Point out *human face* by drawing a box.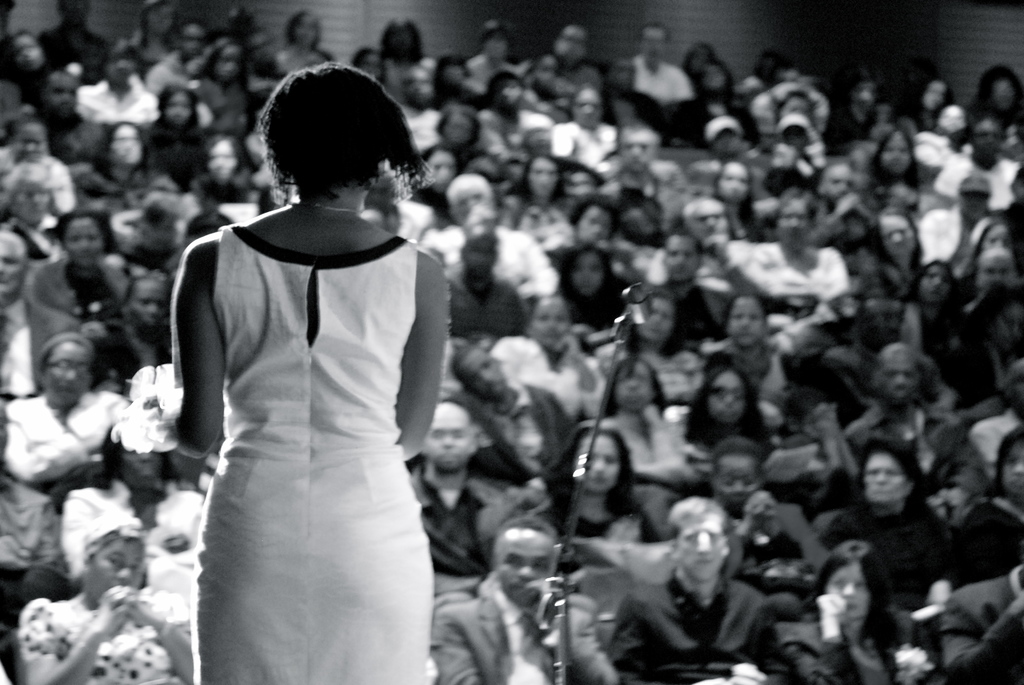
x1=167, y1=90, x2=191, y2=125.
